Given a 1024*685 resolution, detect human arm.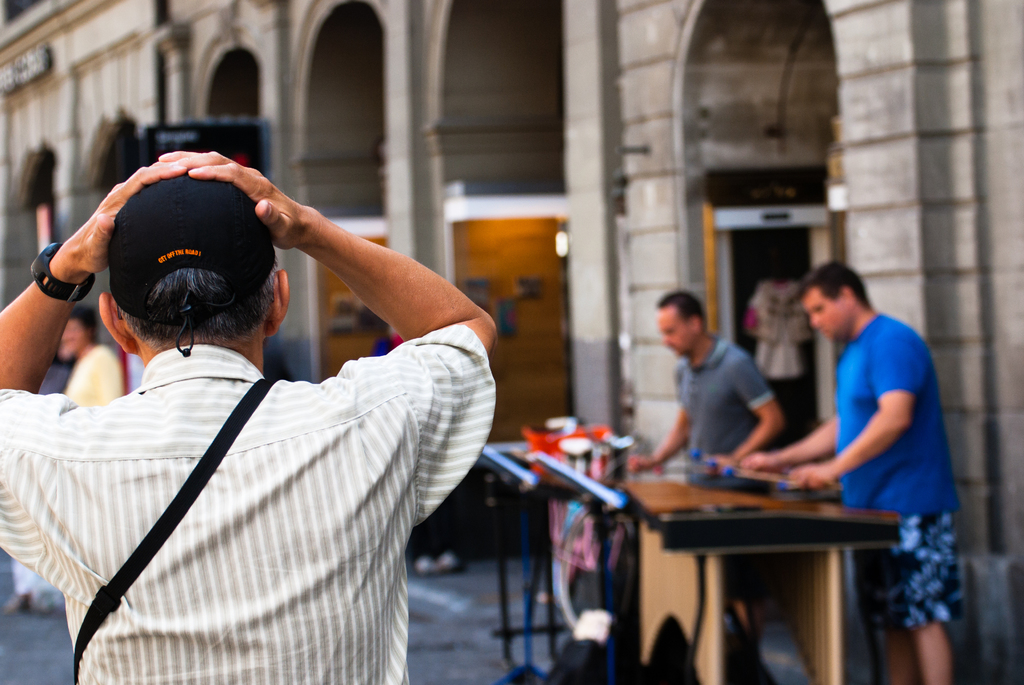
rect(0, 145, 194, 566).
